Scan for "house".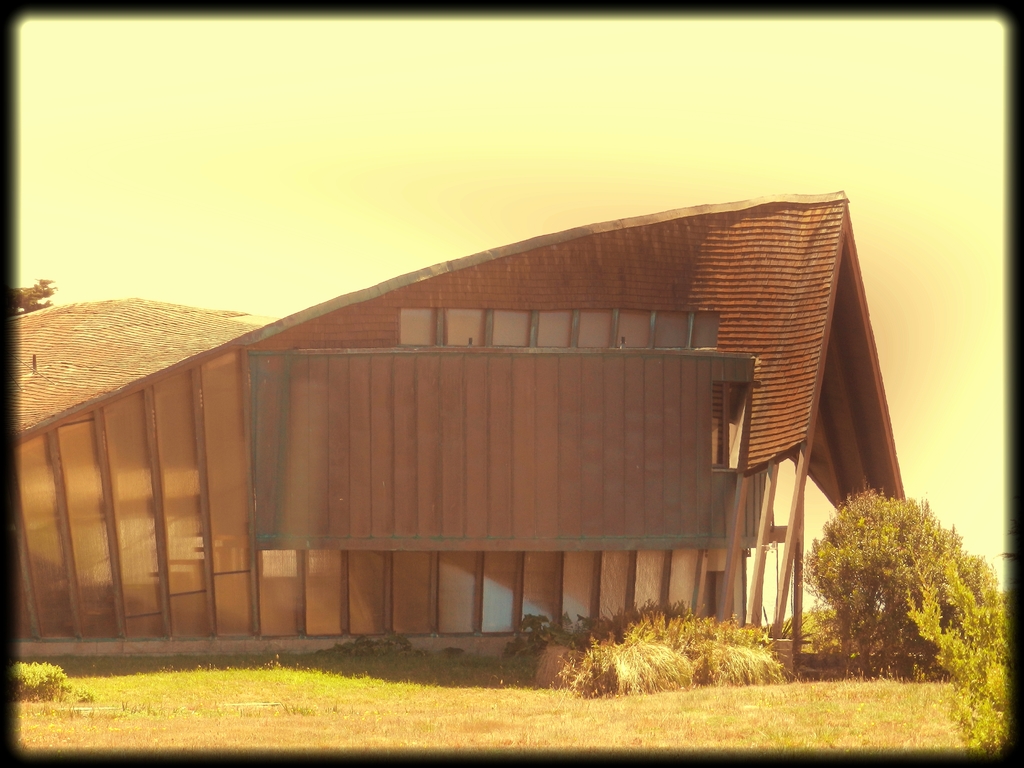
Scan result: Rect(49, 200, 911, 707).
